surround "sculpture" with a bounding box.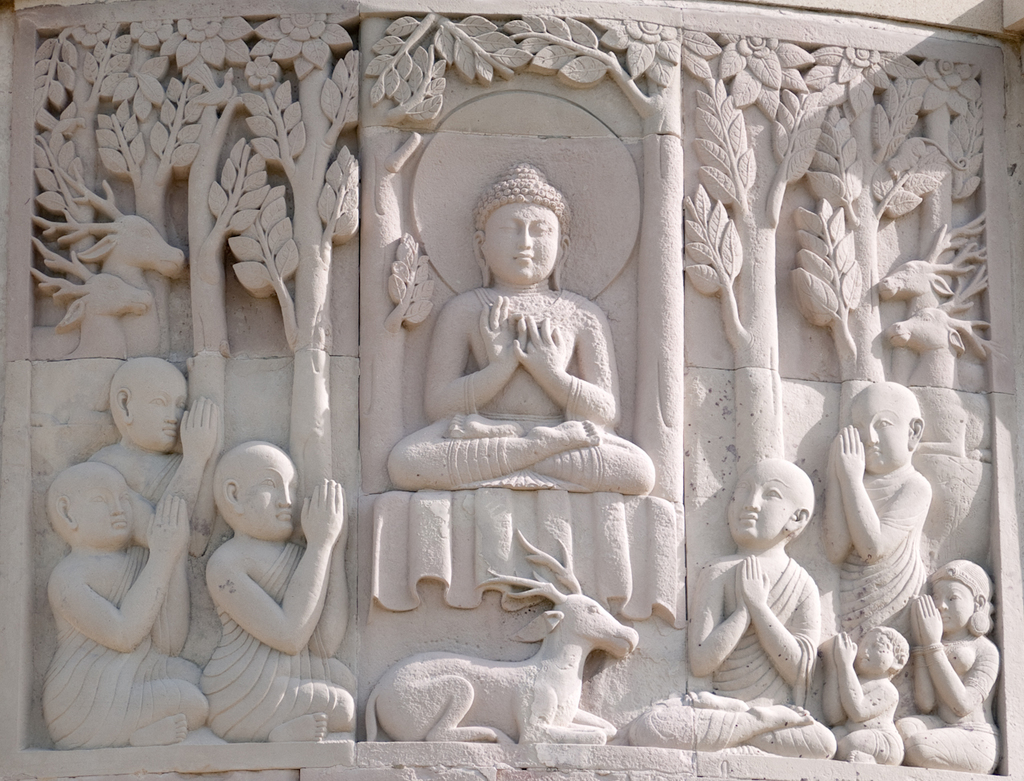
[x1=43, y1=460, x2=203, y2=750].
